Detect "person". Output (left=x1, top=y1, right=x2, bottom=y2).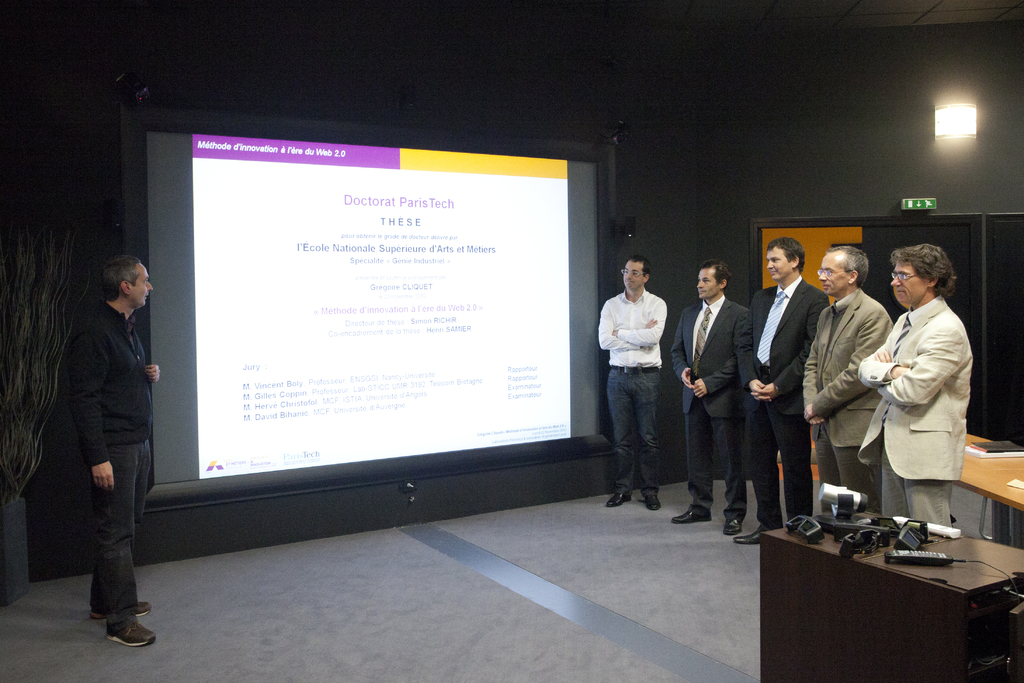
(left=794, top=243, right=892, bottom=509).
